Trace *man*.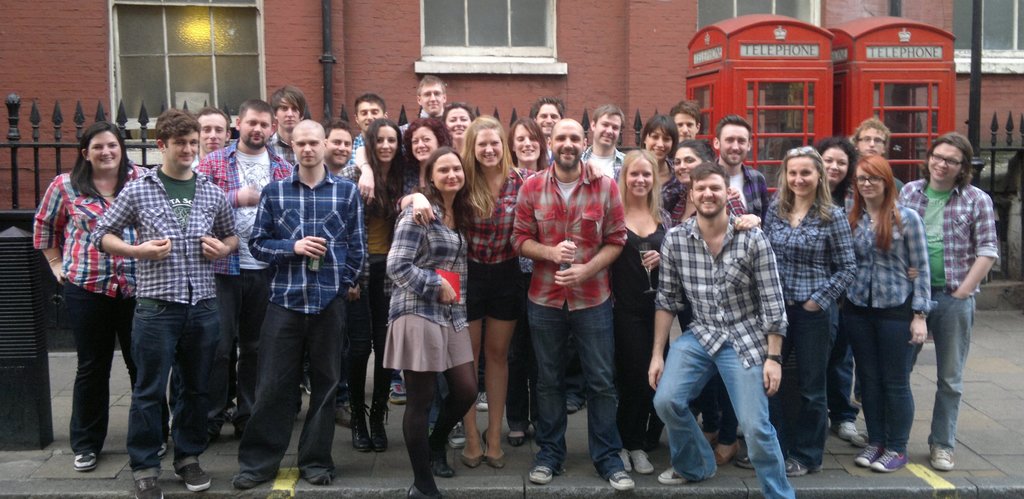
Traced to 652 143 804 488.
